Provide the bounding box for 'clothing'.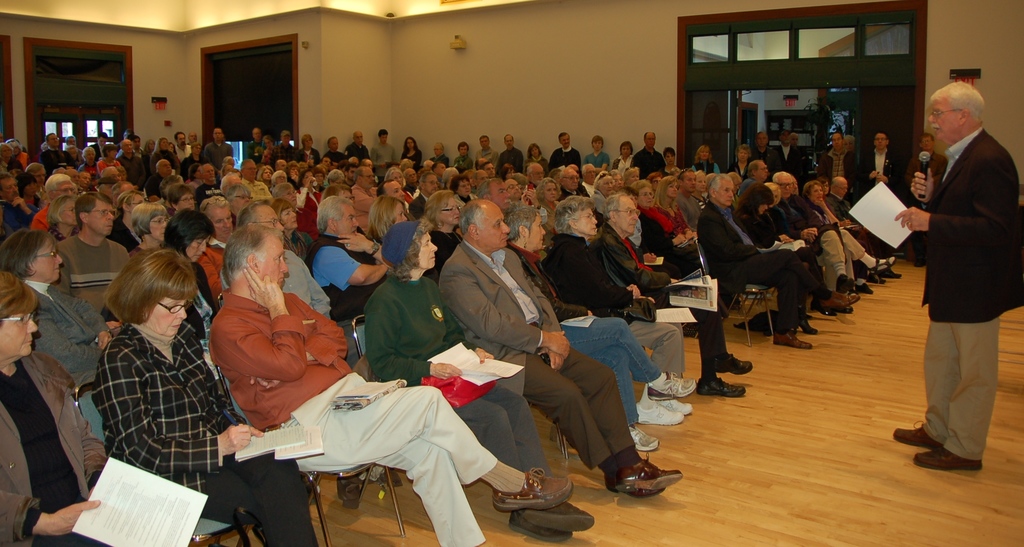
x1=592 y1=188 x2=608 y2=214.
